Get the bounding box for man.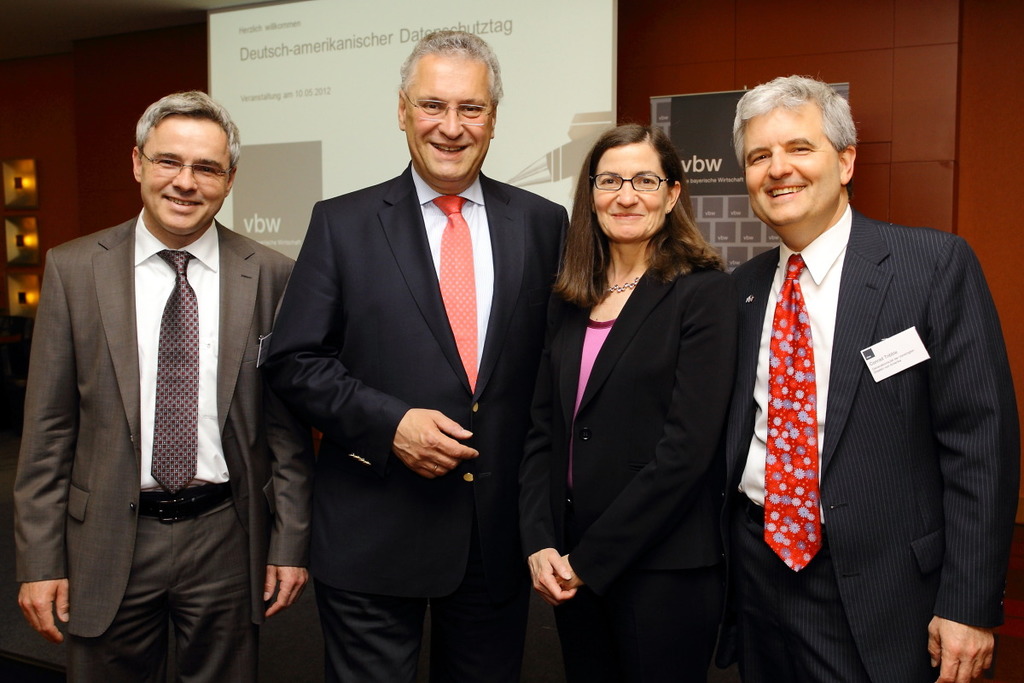
bbox(5, 93, 300, 679).
